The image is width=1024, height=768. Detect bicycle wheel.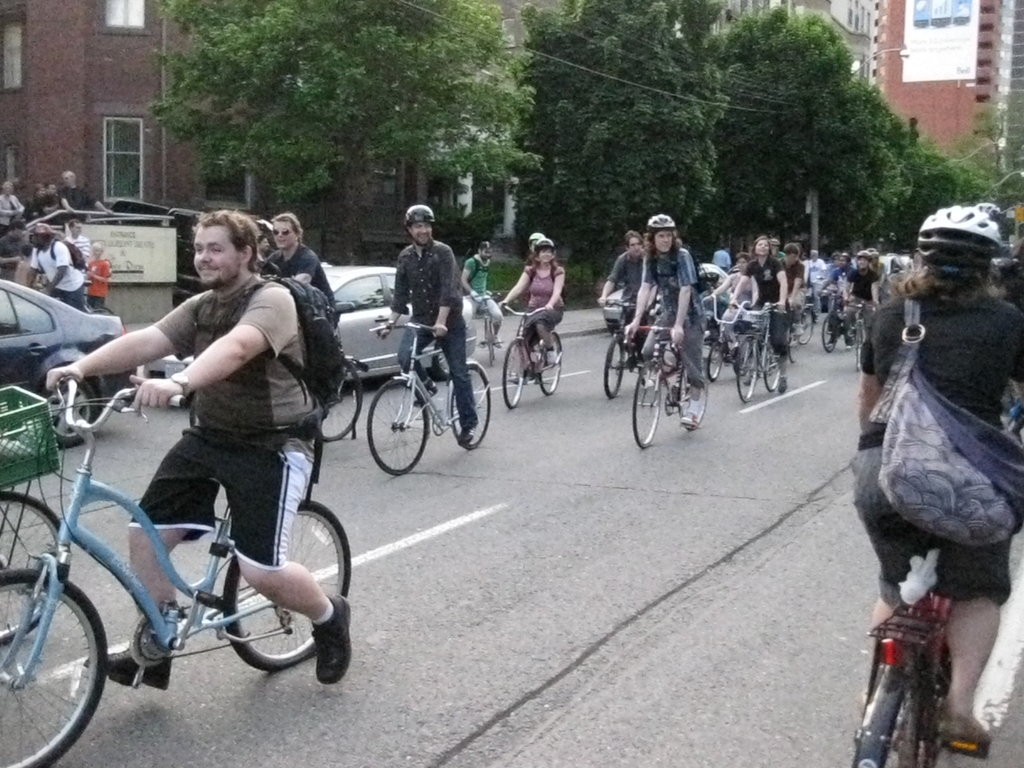
Detection: <region>497, 338, 527, 409</region>.
